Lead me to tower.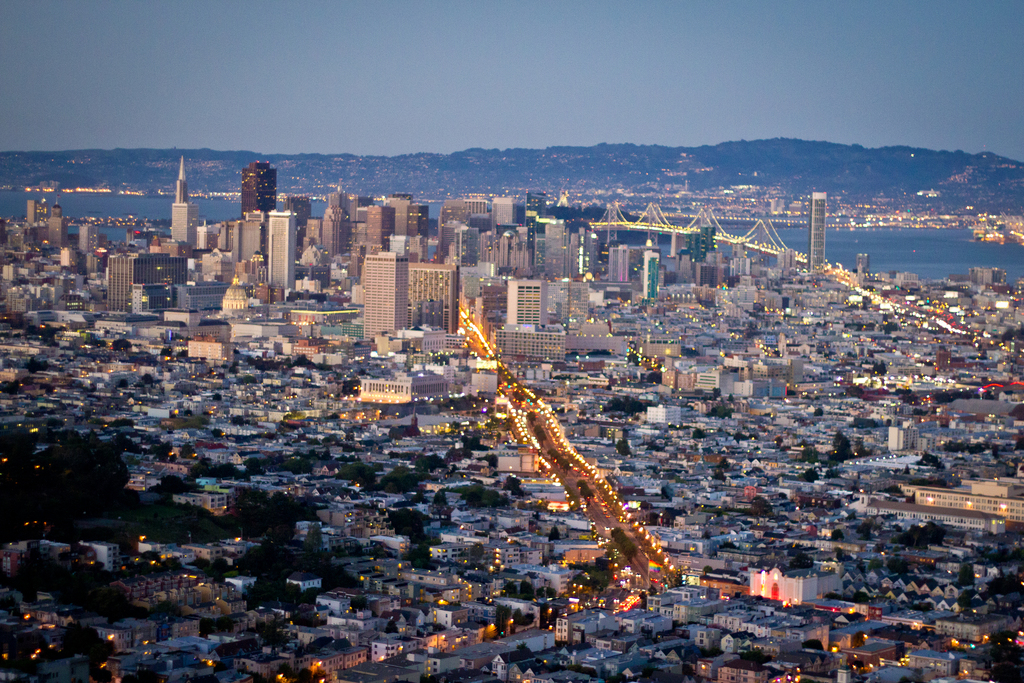
Lead to left=566, top=284, right=586, bottom=320.
